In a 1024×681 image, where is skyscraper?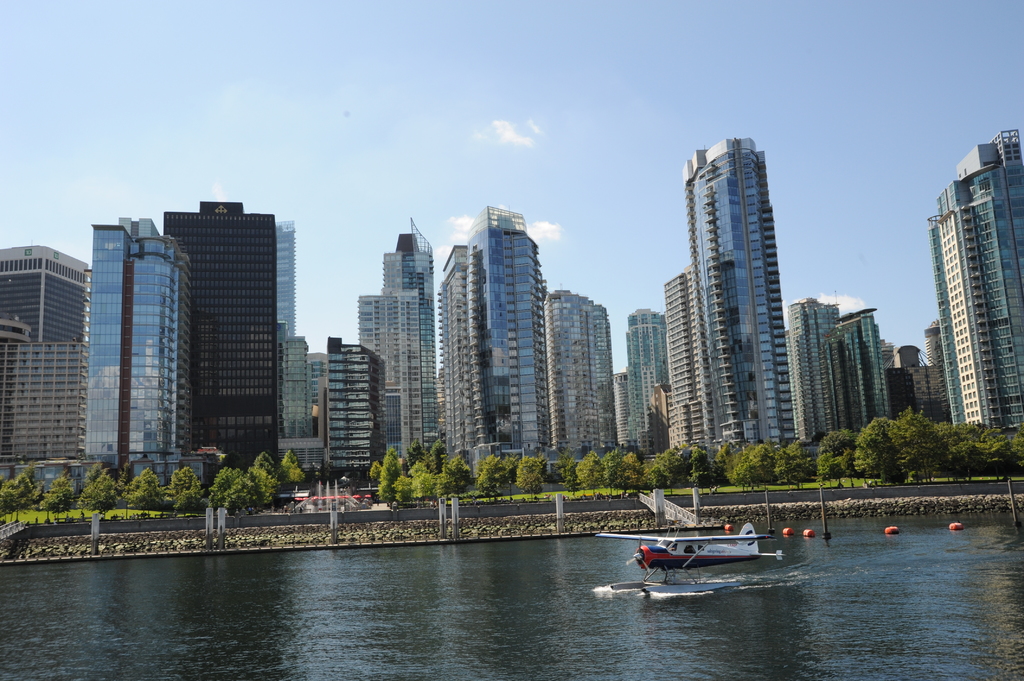
locate(917, 112, 1023, 457).
